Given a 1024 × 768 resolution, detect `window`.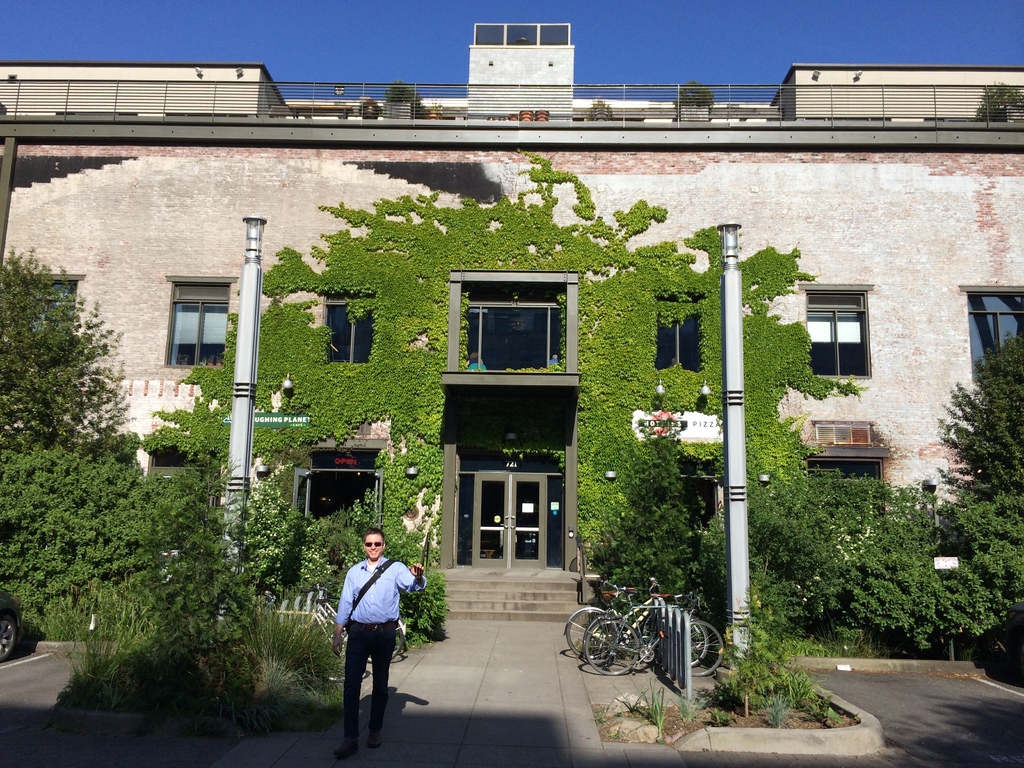
bbox=[31, 278, 77, 335].
